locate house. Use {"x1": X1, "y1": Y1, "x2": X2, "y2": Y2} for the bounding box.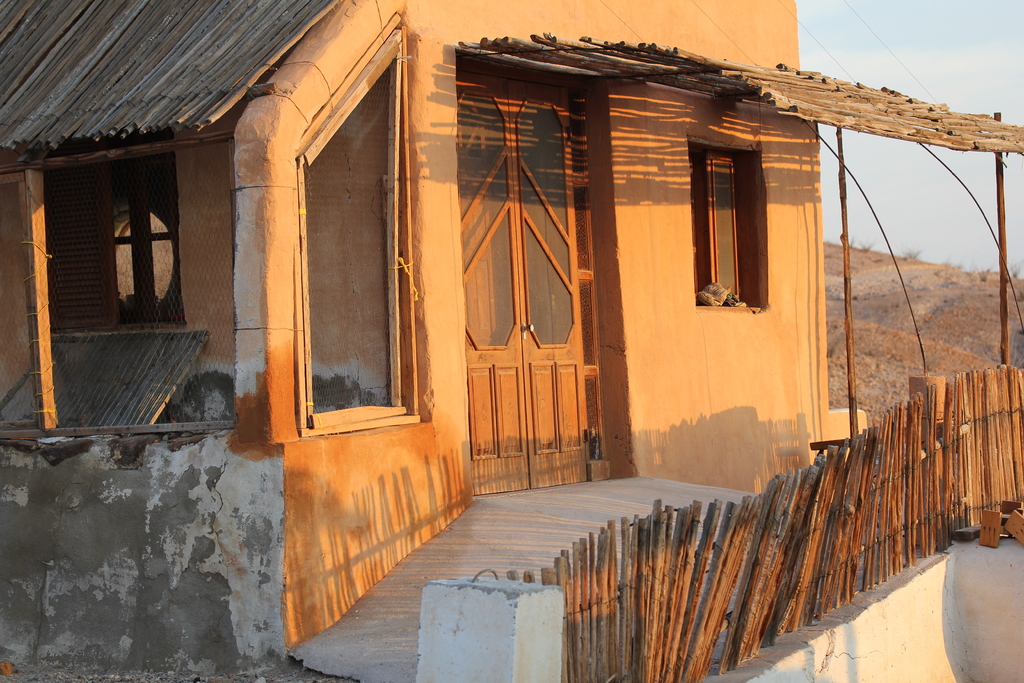
{"x1": 43, "y1": 5, "x2": 967, "y2": 652}.
